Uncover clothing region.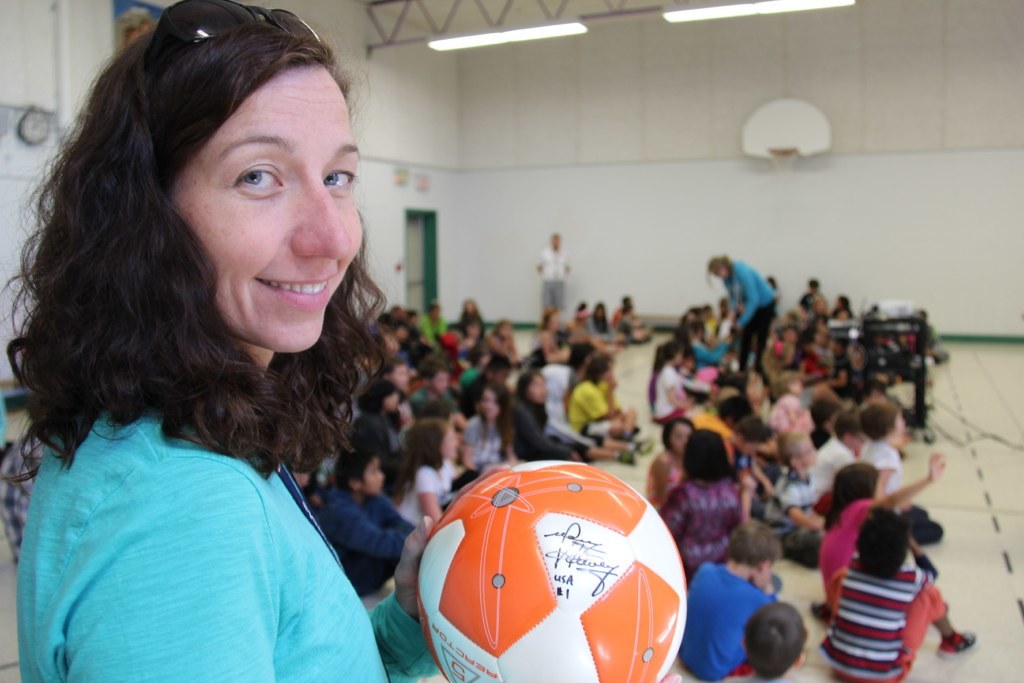
Uncovered: select_region(666, 476, 755, 558).
